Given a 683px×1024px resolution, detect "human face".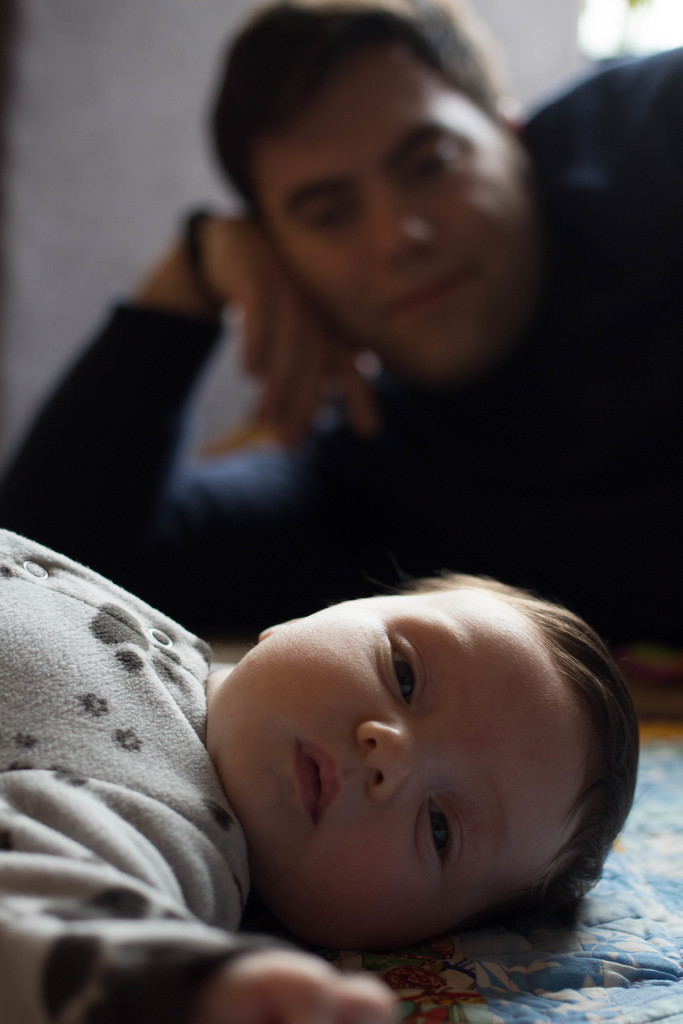
(x1=269, y1=53, x2=521, y2=390).
